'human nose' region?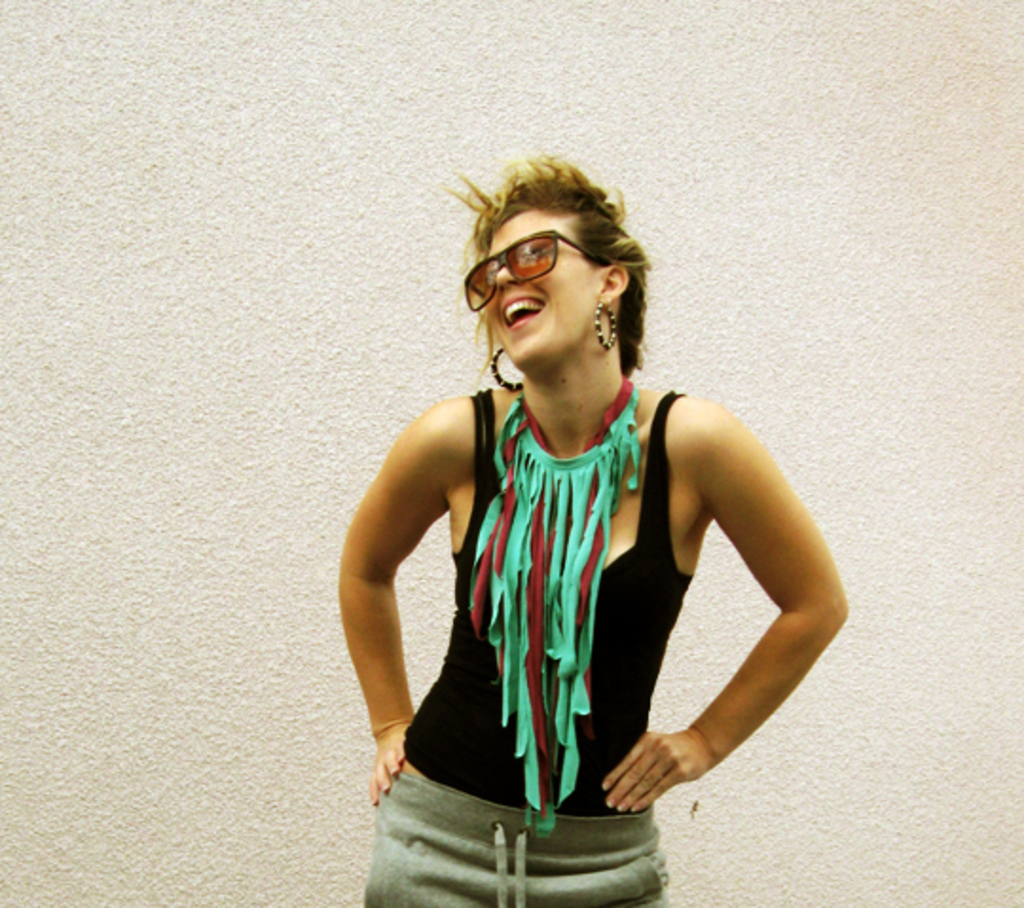
491/267/516/288
